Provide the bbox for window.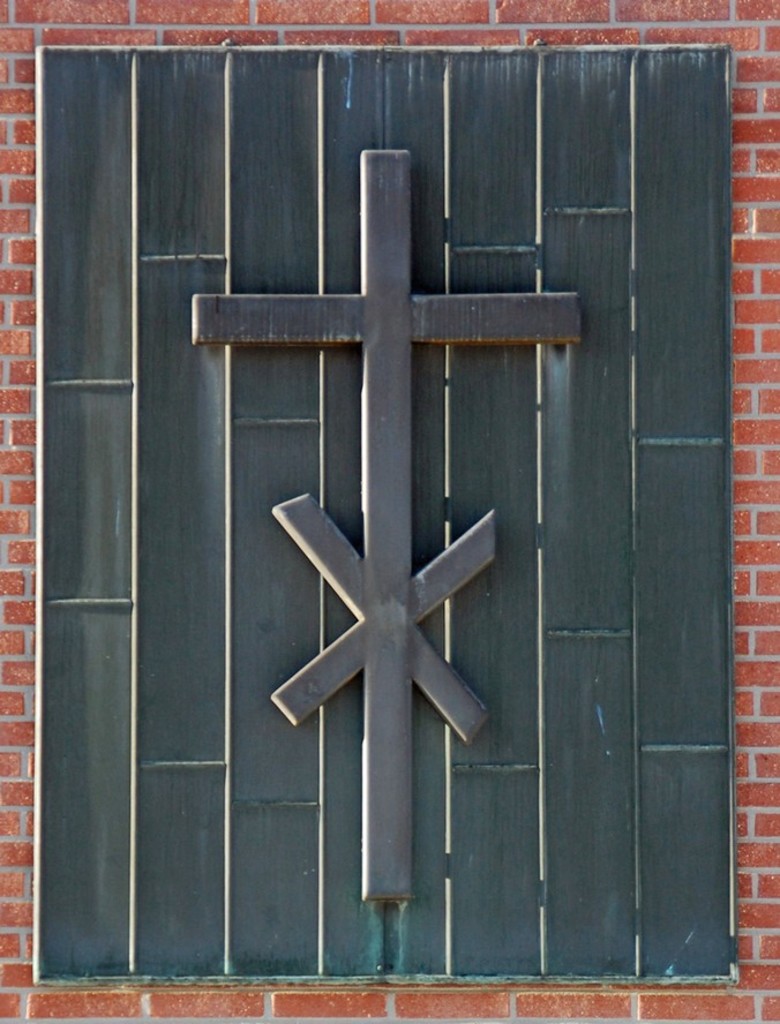
bbox(0, 0, 779, 1023).
